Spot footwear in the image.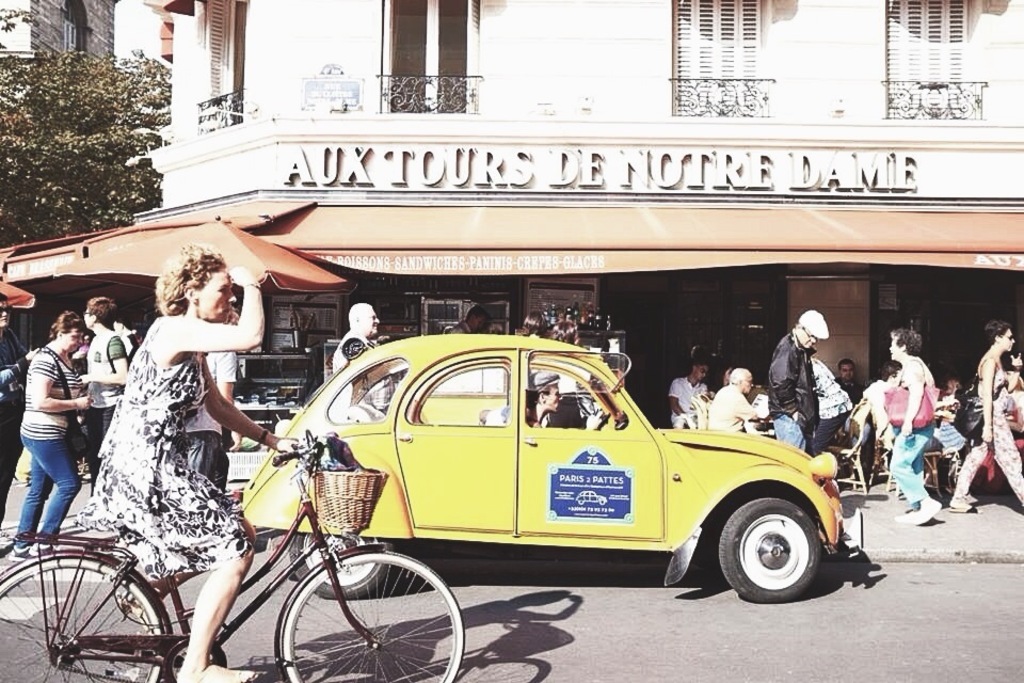
footwear found at locate(36, 539, 61, 554).
